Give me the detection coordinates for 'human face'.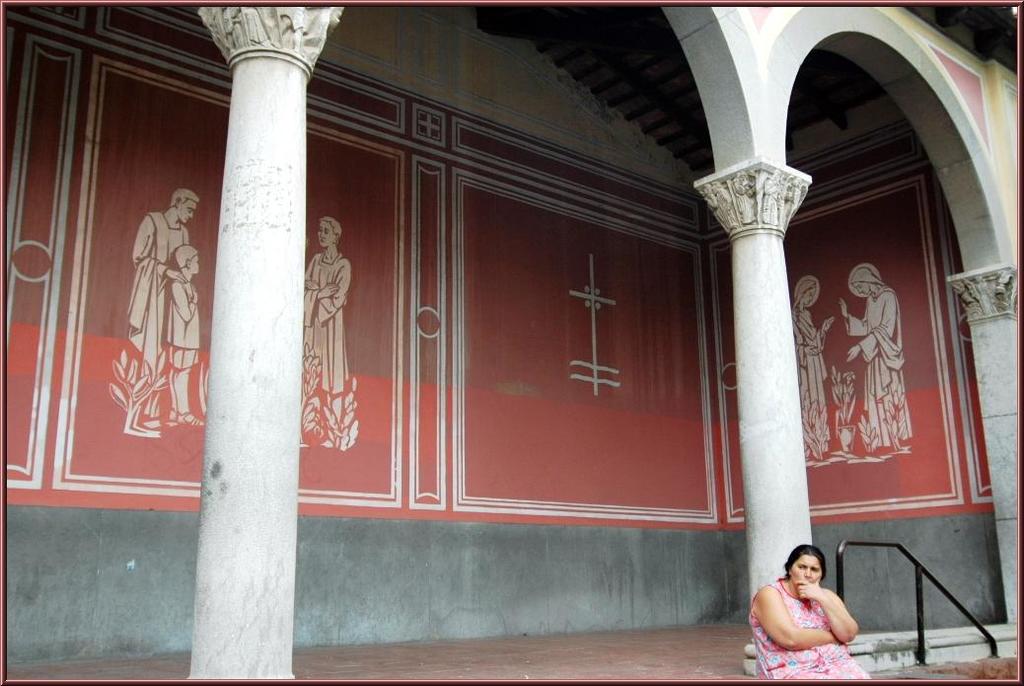
188,260,197,273.
